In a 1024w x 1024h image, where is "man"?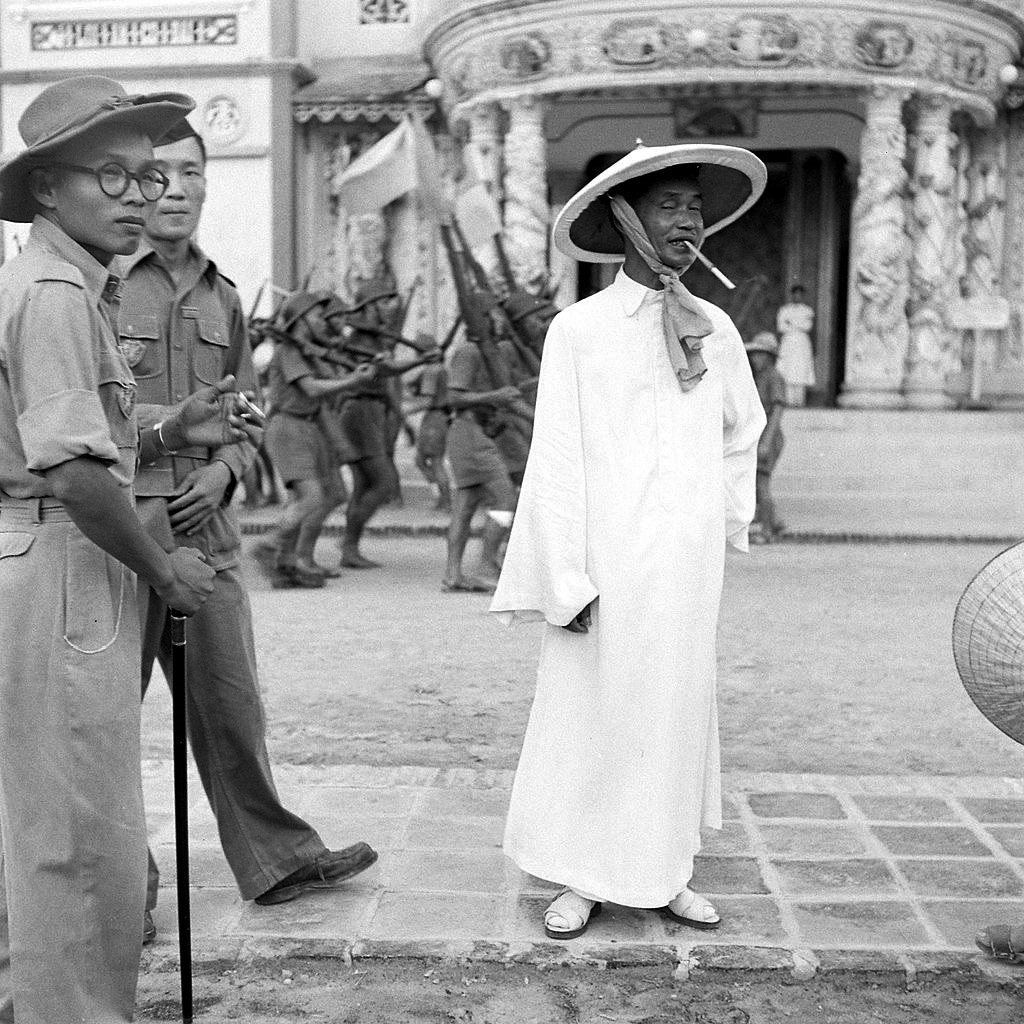
{"x1": 770, "y1": 288, "x2": 820, "y2": 408}.
